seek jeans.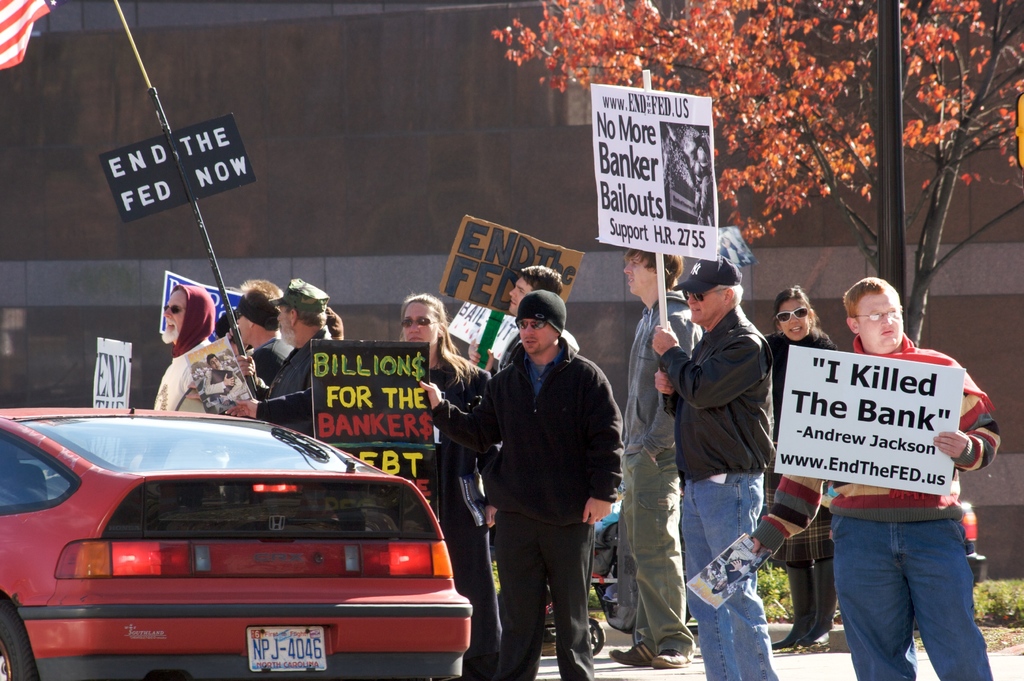
select_region(833, 508, 992, 680).
